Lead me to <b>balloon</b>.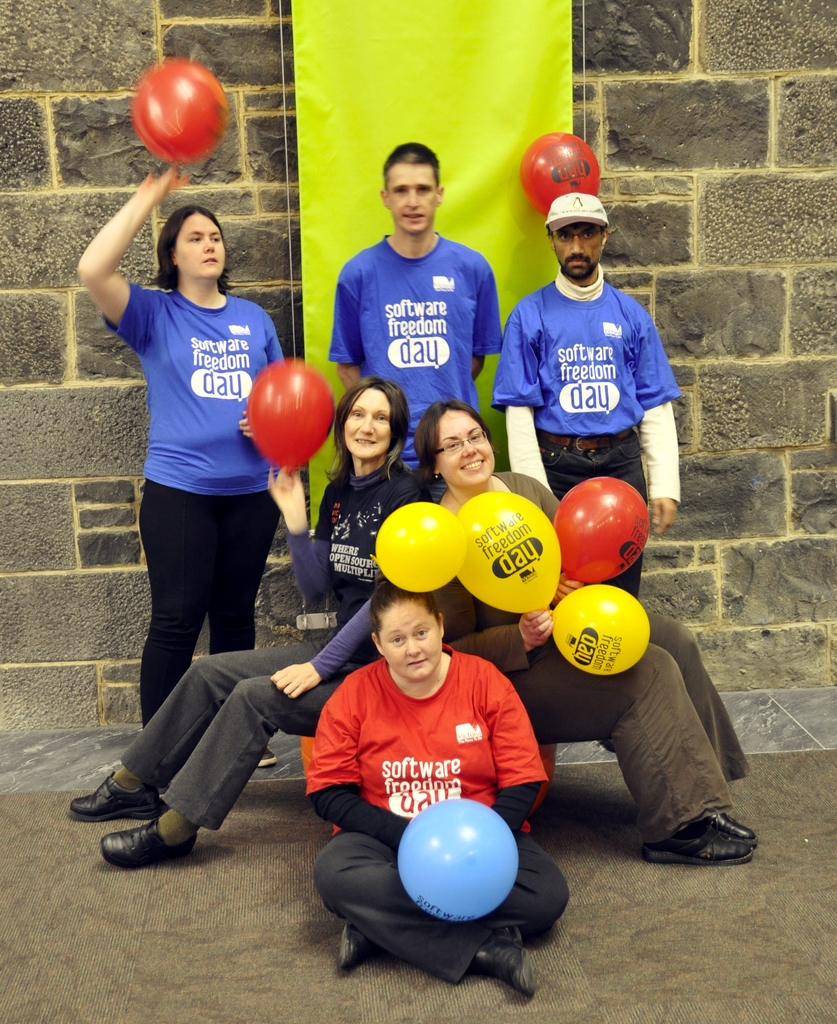
Lead to (376, 499, 466, 594).
